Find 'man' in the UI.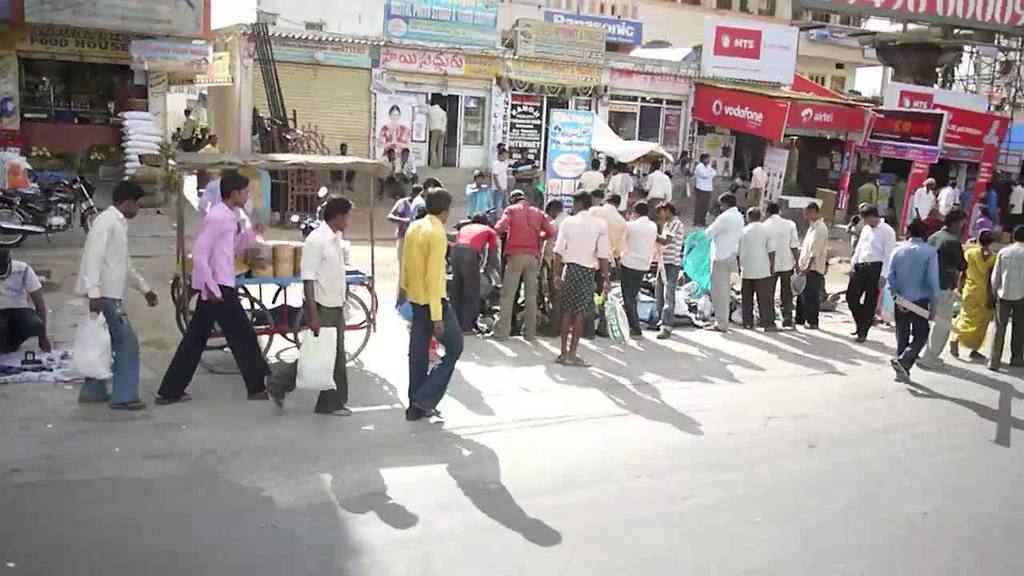
UI element at x1=594, y1=190, x2=628, y2=265.
